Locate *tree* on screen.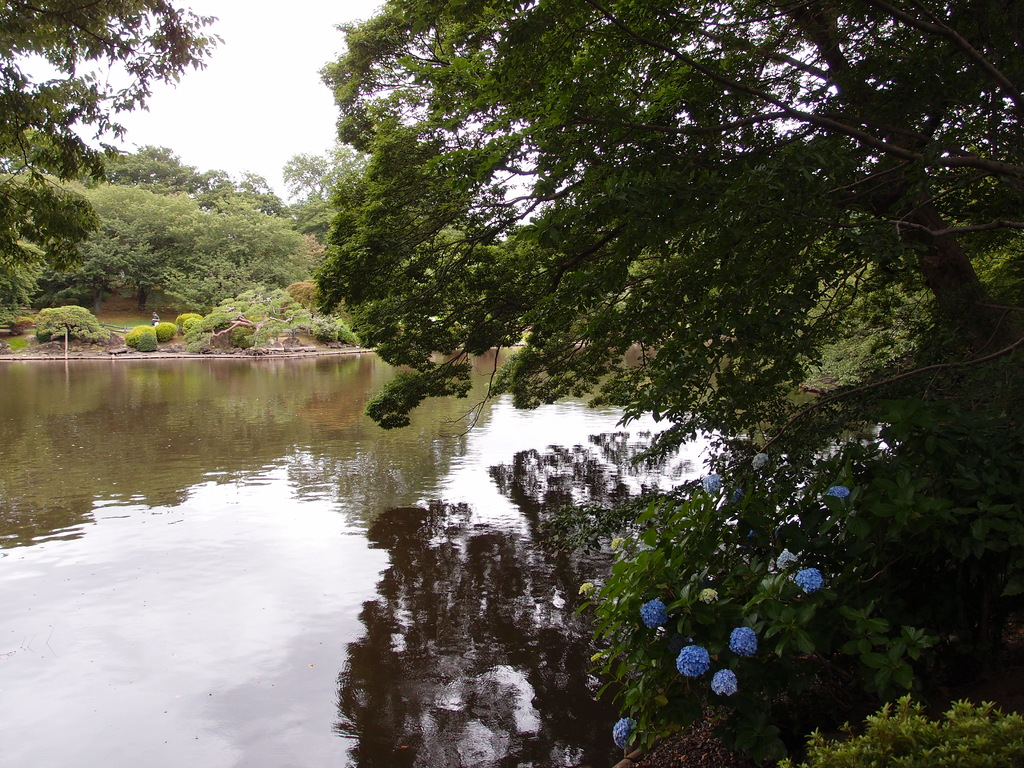
On screen at 775:685:1023:767.
